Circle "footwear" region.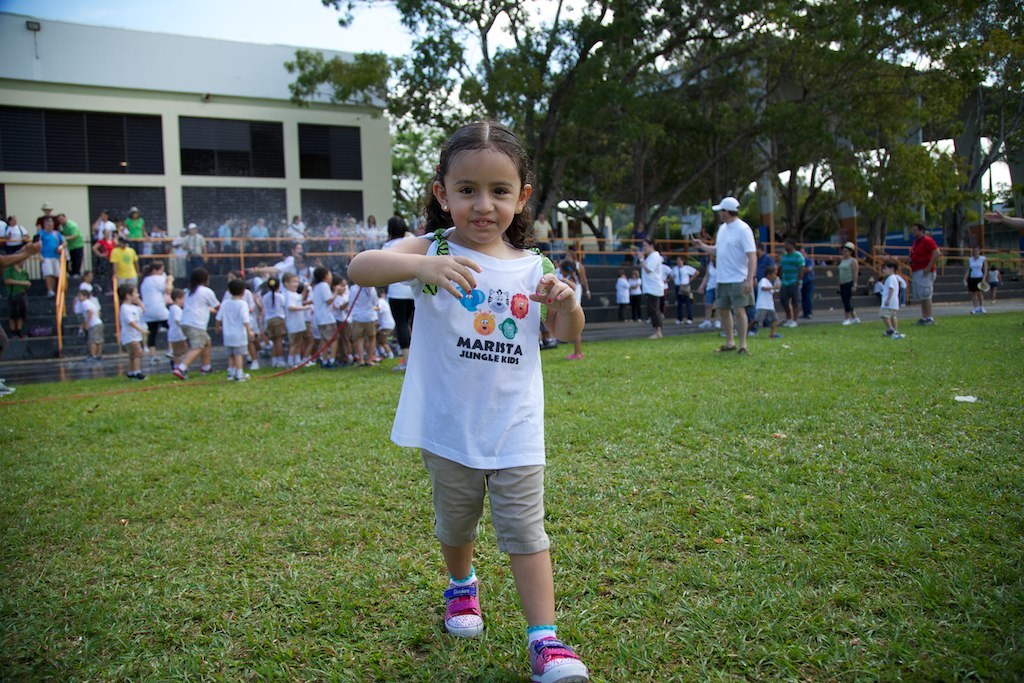
Region: detection(918, 318, 932, 322).
